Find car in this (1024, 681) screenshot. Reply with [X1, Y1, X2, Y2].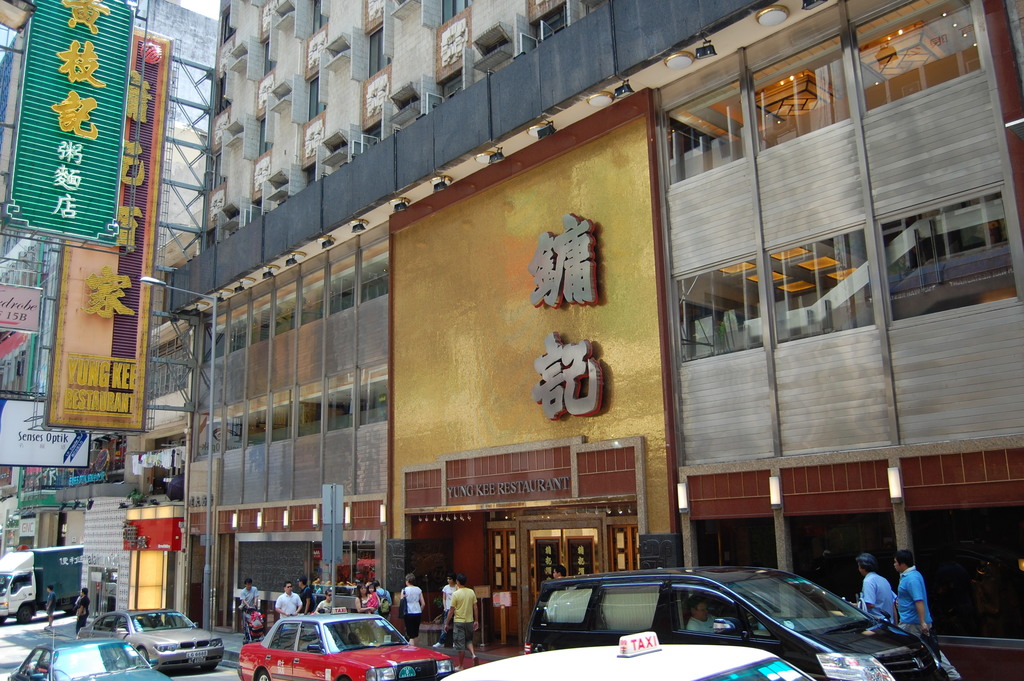
[8, 636, 172, 680].
